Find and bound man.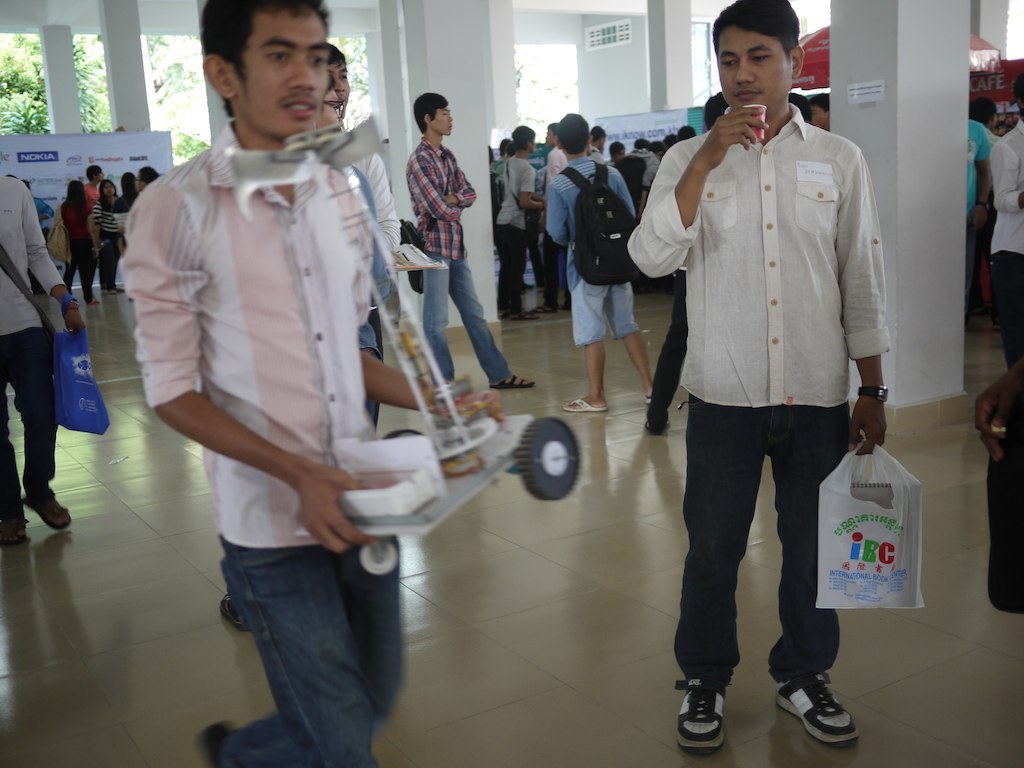
Bound: <region>551, 111, 659, 414</region>.
